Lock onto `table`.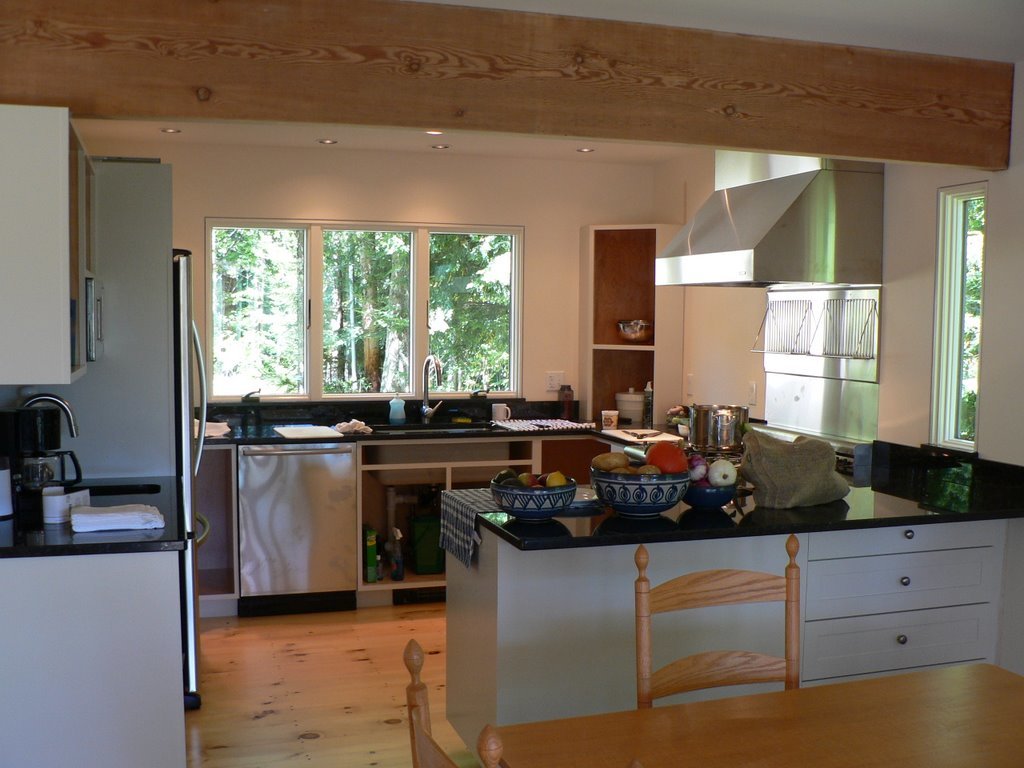
Locked: x1=385 y1=493 x2=1023 y2=734.
